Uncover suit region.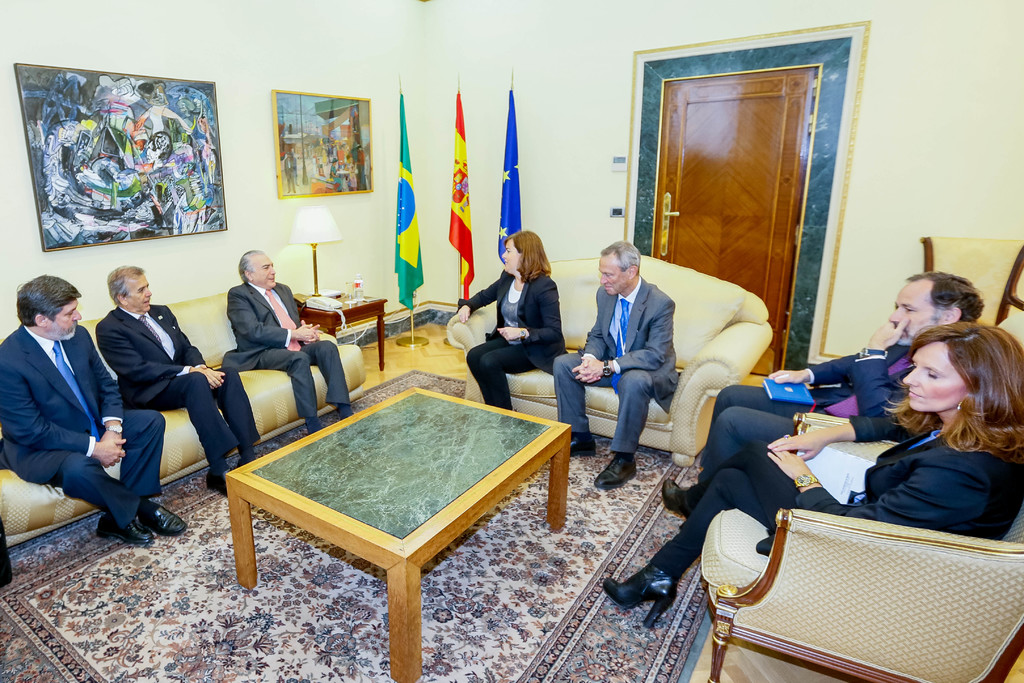
Uncovered: crop(757, 447, 1023, 554).
